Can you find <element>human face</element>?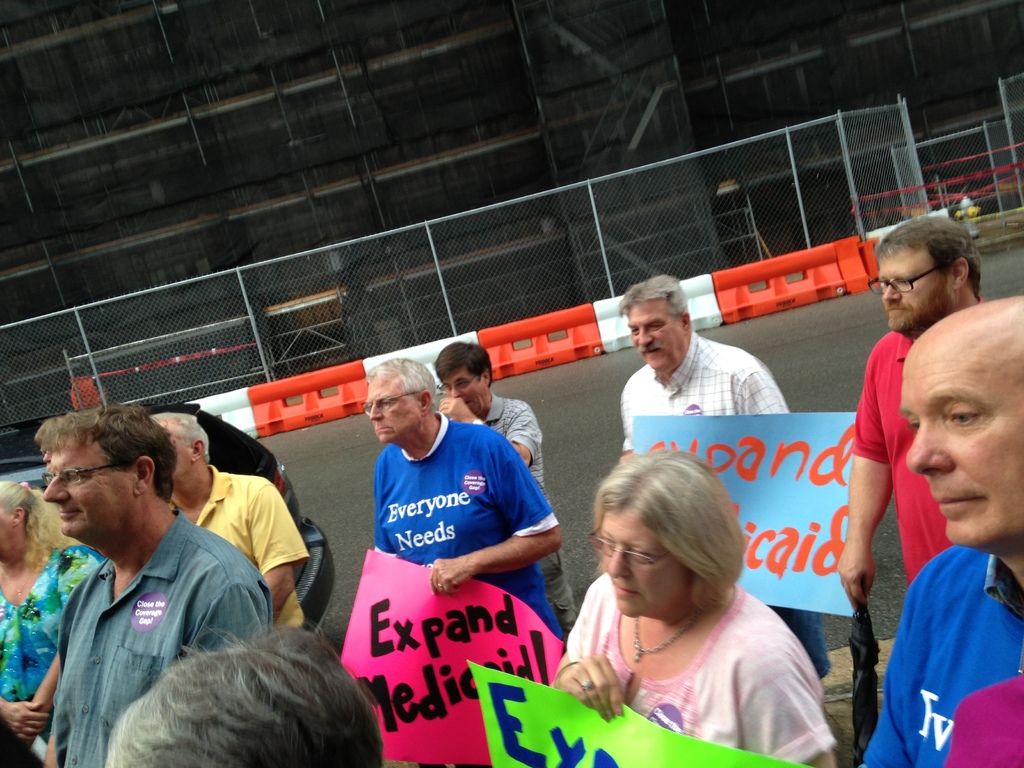
Yes, bounding box: (906,333,1023,554).
